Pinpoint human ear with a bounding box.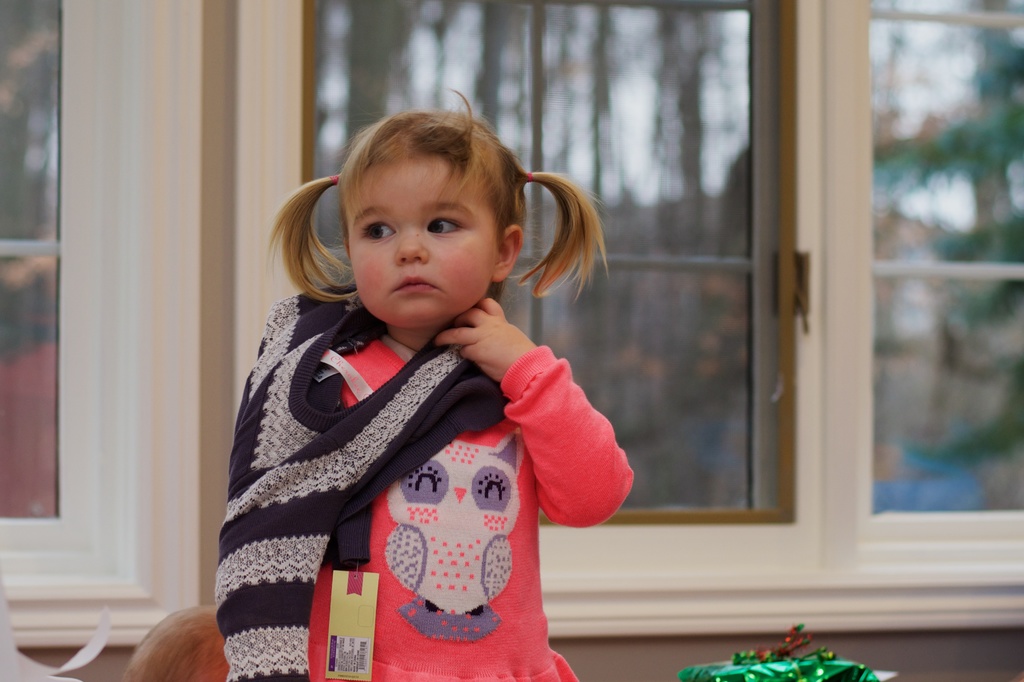
(492,225,523,282).
